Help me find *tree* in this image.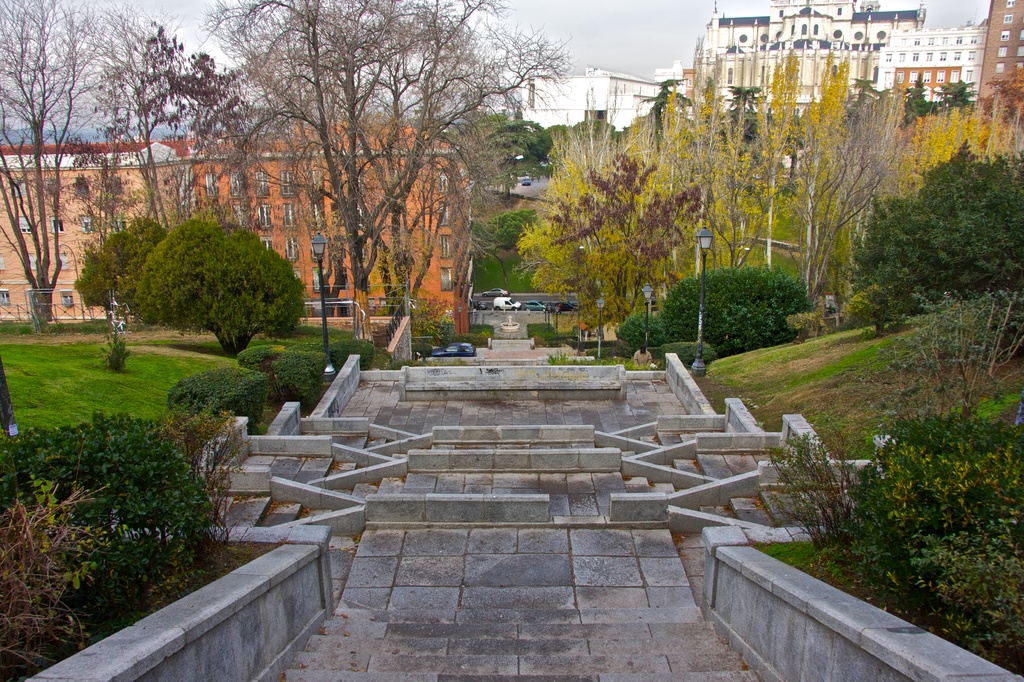
Found it: BBox(614, 128, 630, 144).
